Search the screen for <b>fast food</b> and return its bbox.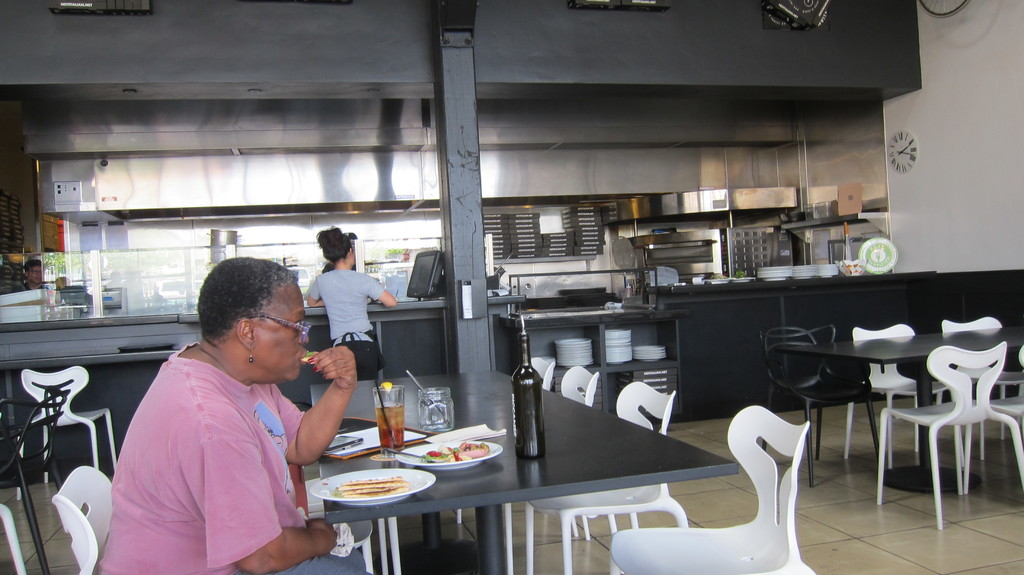
Found: x1=303 y1=348 x2=323 y2=364.
